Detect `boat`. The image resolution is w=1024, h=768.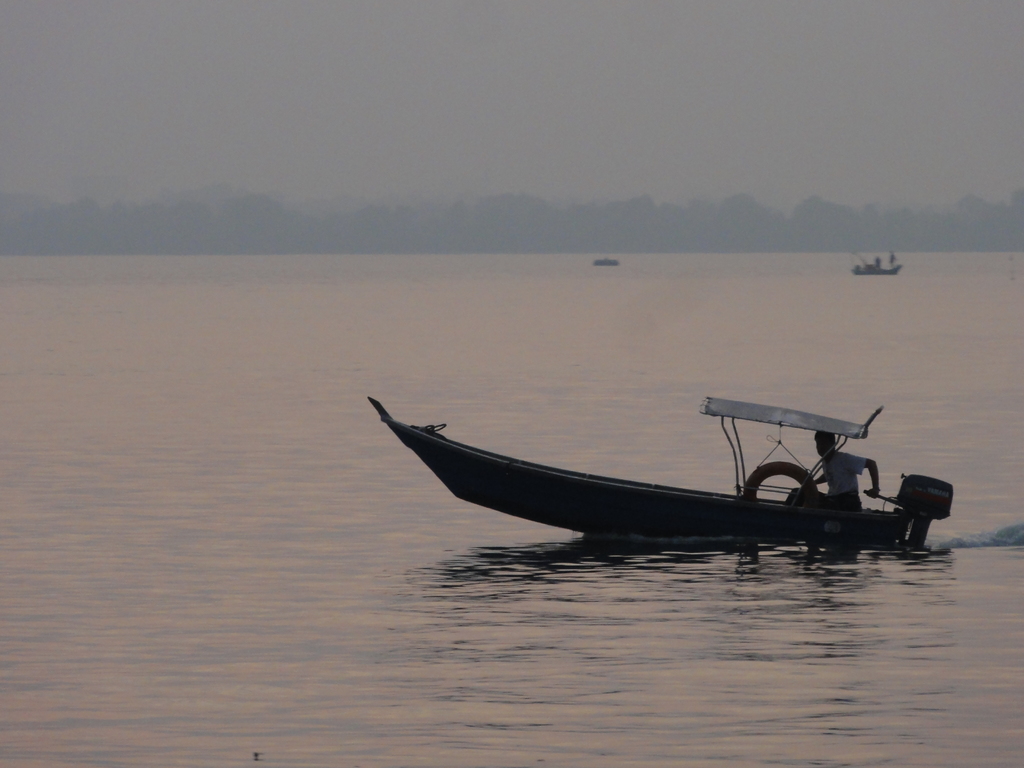
(left=846, top=251, right=906, bottom=273).
